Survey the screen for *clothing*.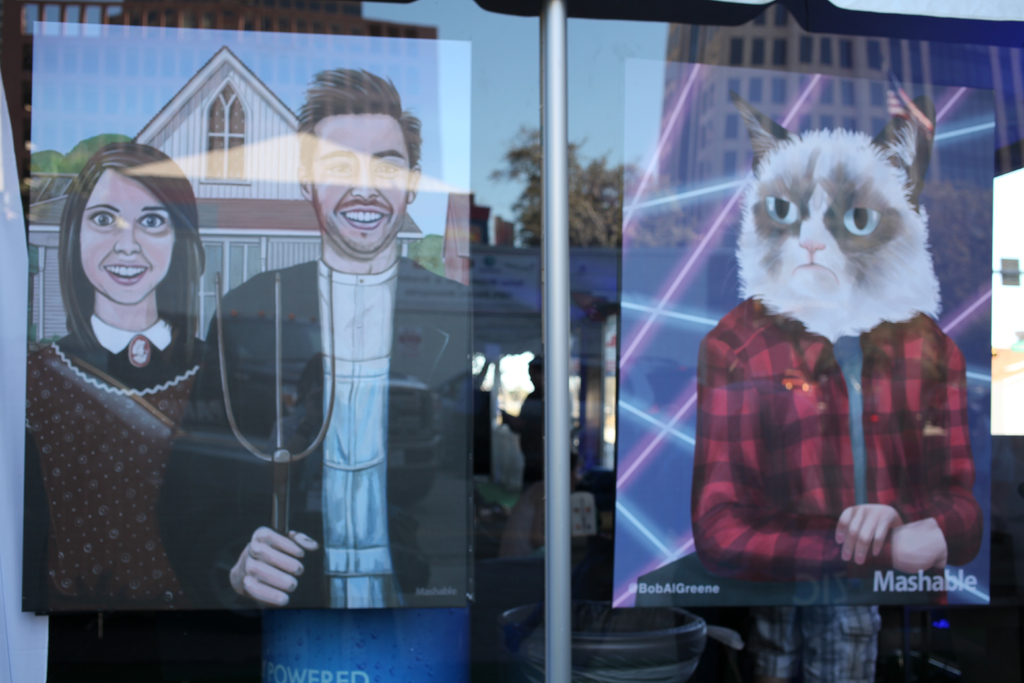
Survey found: <region>27, 299, 248, 624</region>.
